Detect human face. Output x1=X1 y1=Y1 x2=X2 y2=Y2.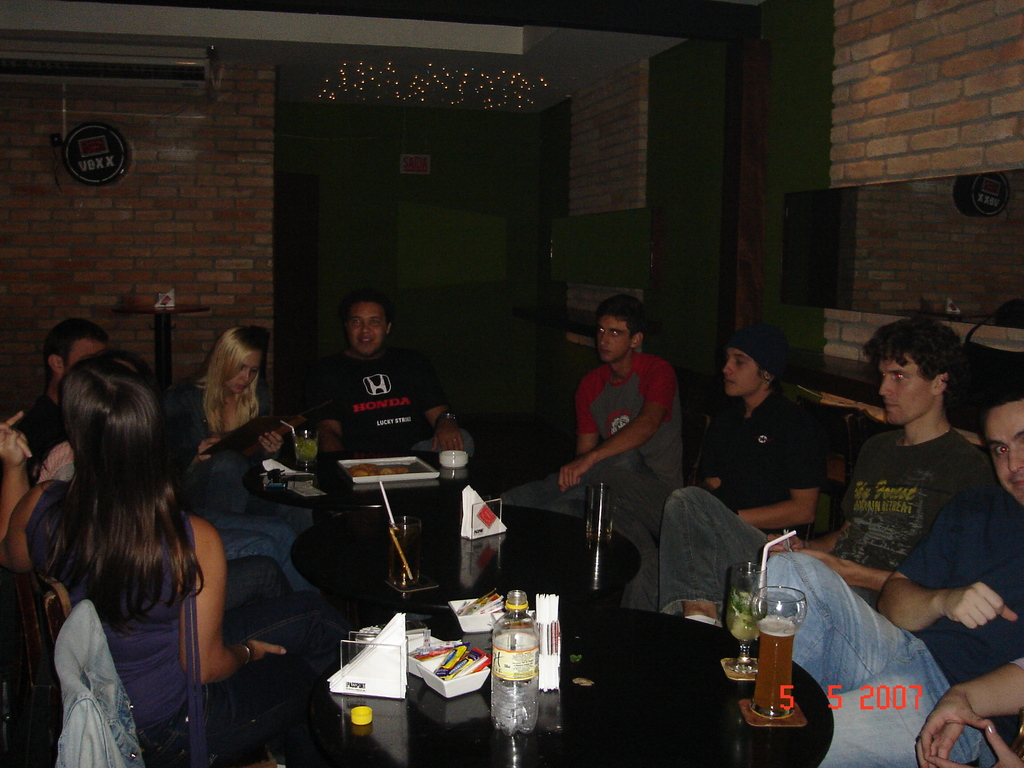
x1=593 y1=315 x2=630 y2=361.
